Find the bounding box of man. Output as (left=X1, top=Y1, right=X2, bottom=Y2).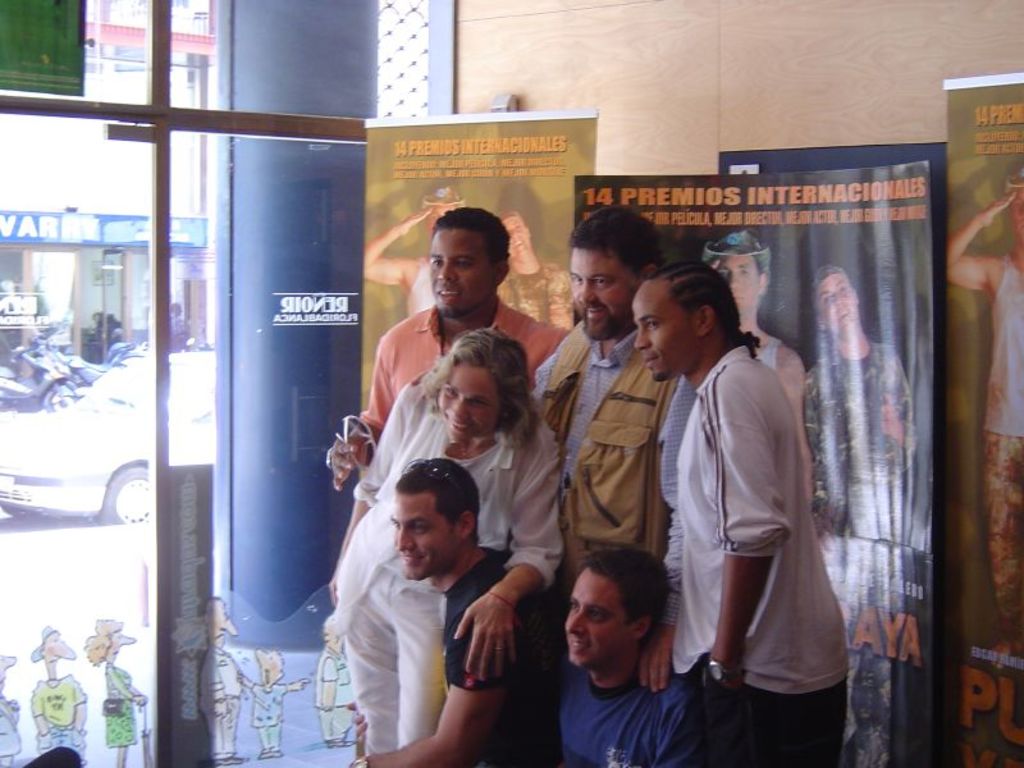
(left=539, top=205, right=689, bottom=691).
